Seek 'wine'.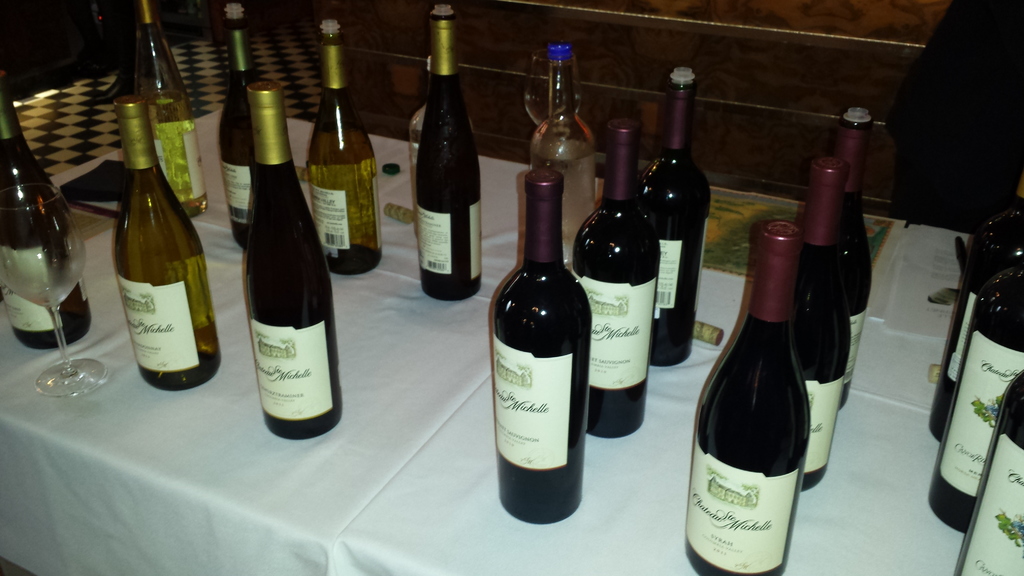
950,366,1023,575.
